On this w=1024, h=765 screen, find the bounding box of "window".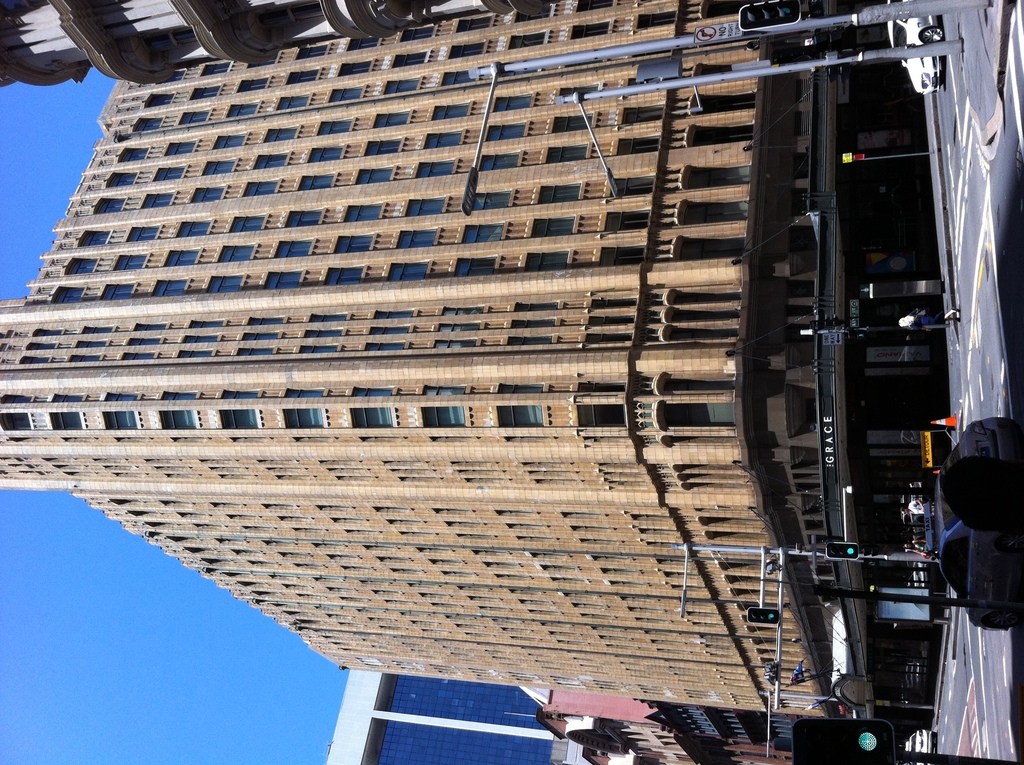
Bounding box: 352:167:398:185.
